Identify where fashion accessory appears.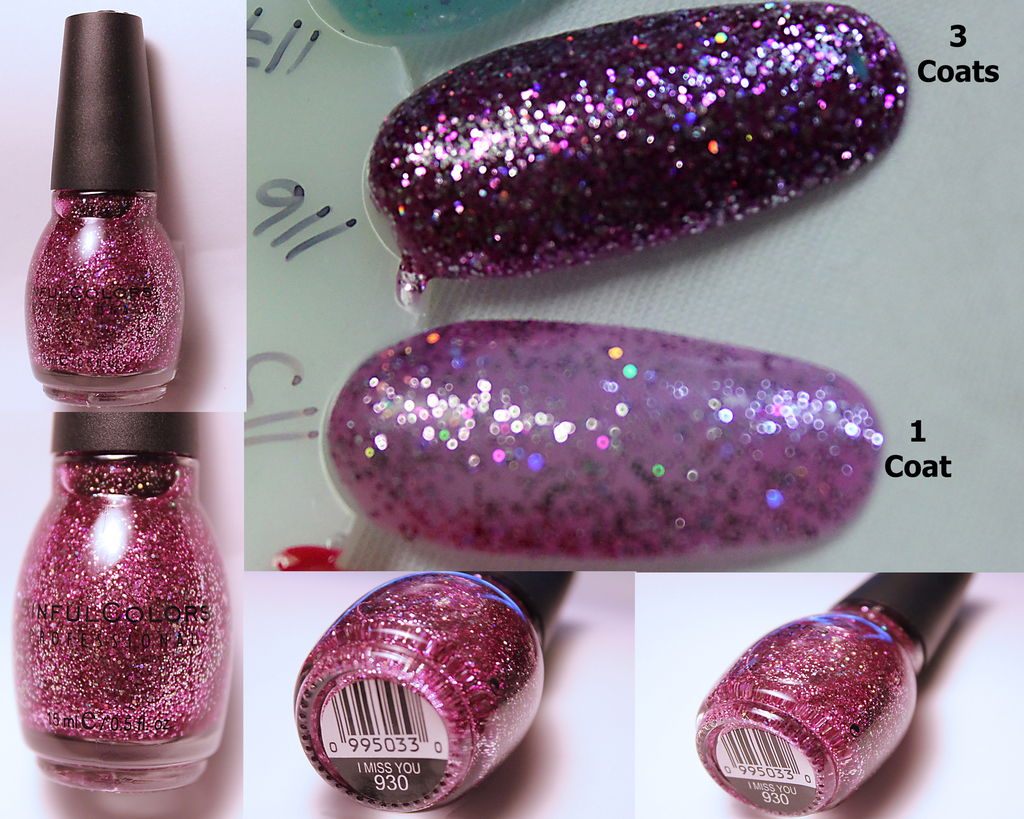
Appears at region(12, 411, 235, 799).
